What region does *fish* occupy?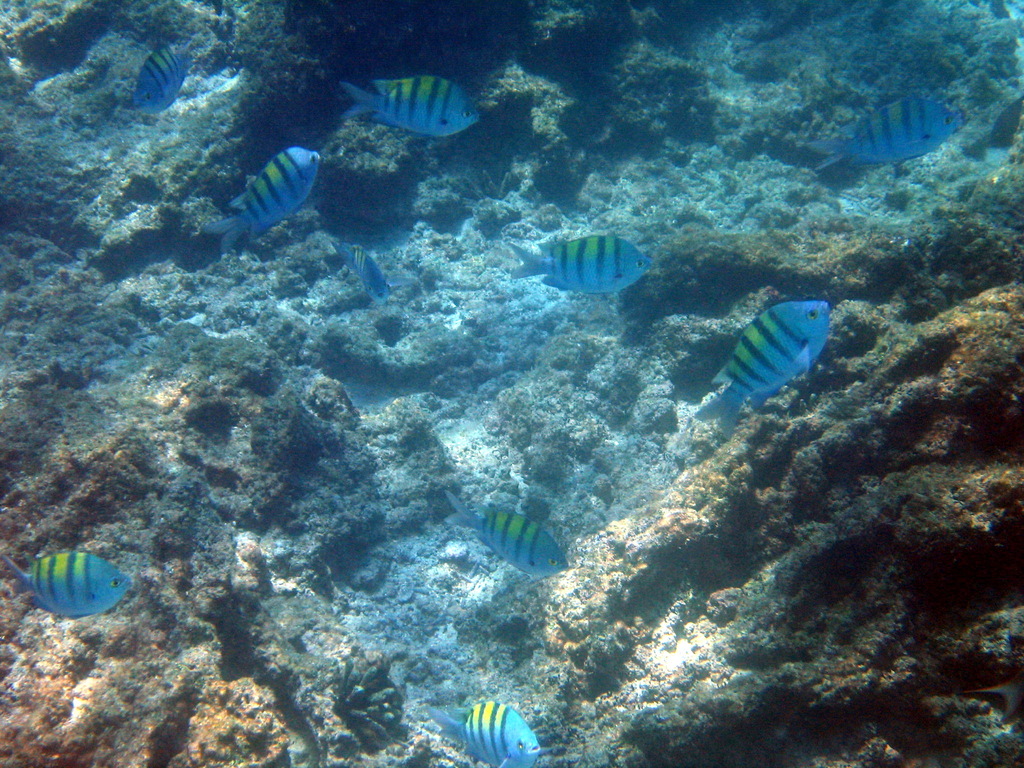
BBox(805, 94, 977, 173).
